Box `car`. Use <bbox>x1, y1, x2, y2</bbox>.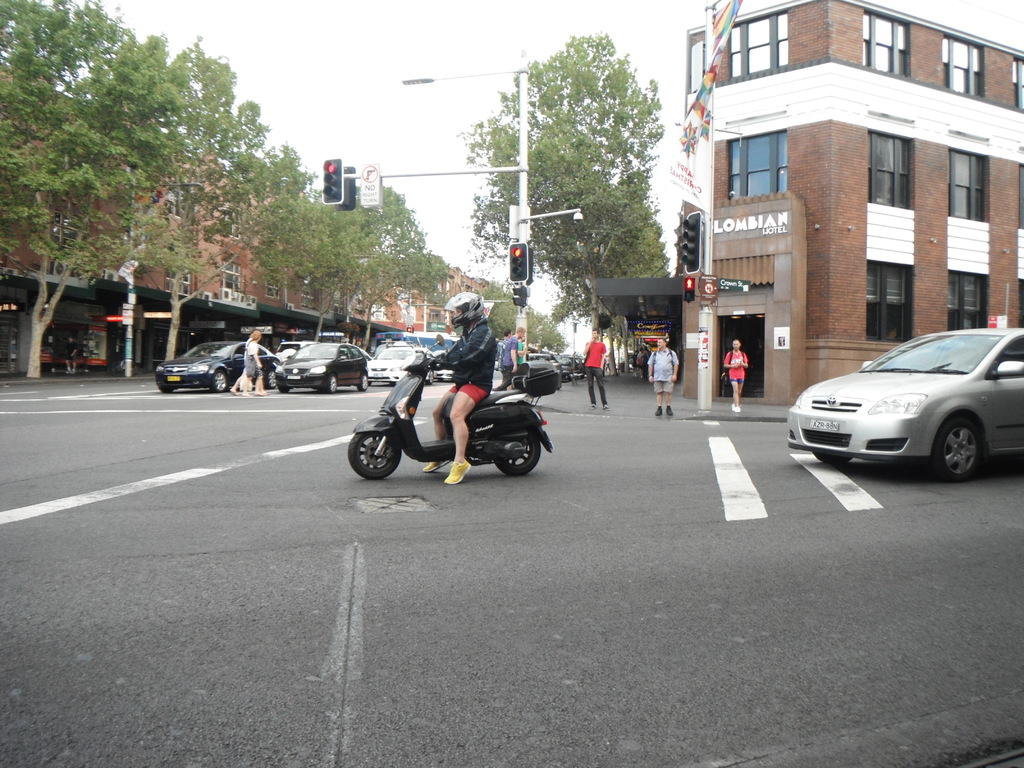
<bbox>154, 338, 275, 393</bbox>.
